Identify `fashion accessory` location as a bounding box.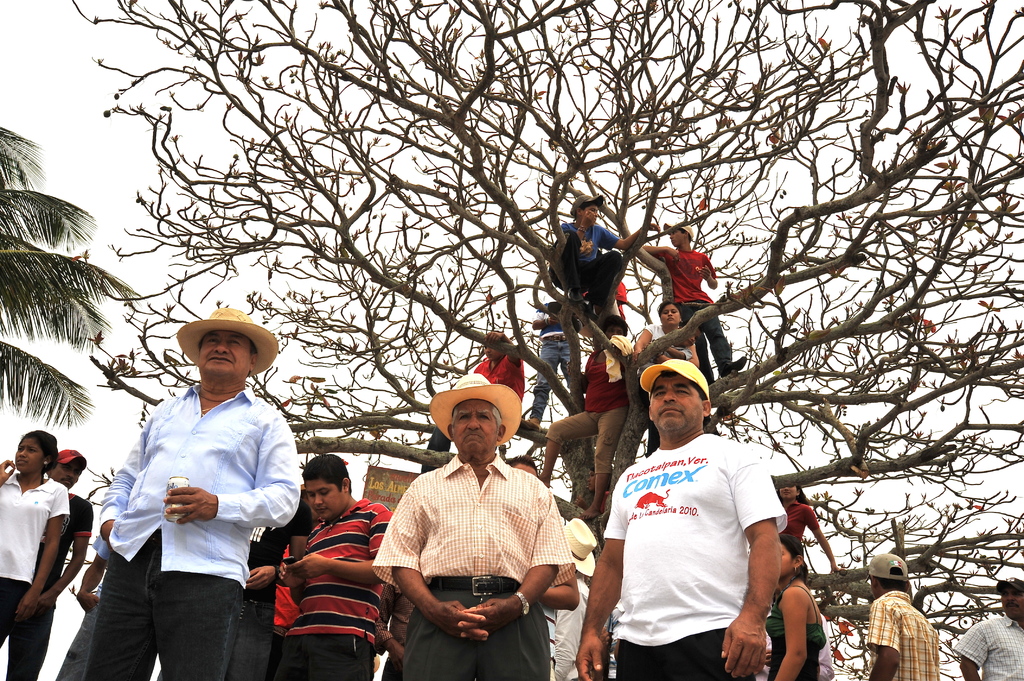
(792, 565, 799, 573).
